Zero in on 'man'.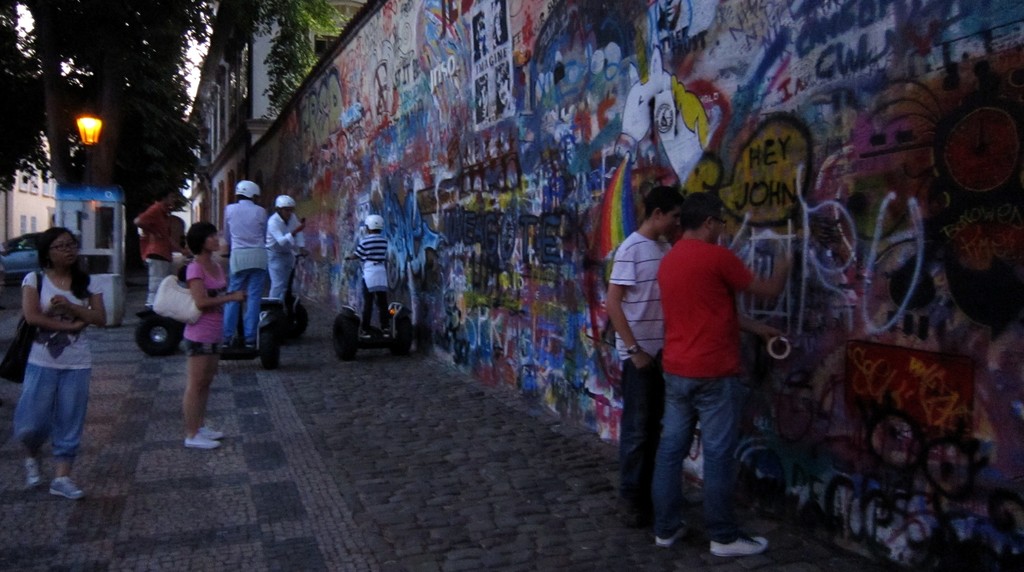
Zeroed in: box=[655, 194, 796, 566].
